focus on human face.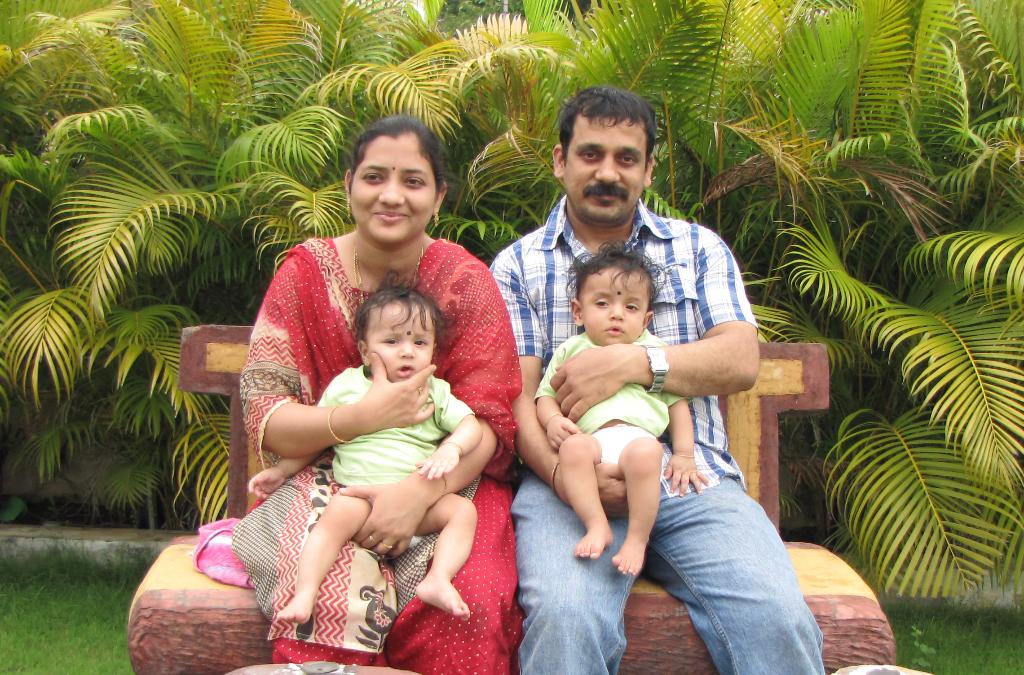
Focused at 354:128:434:244.
